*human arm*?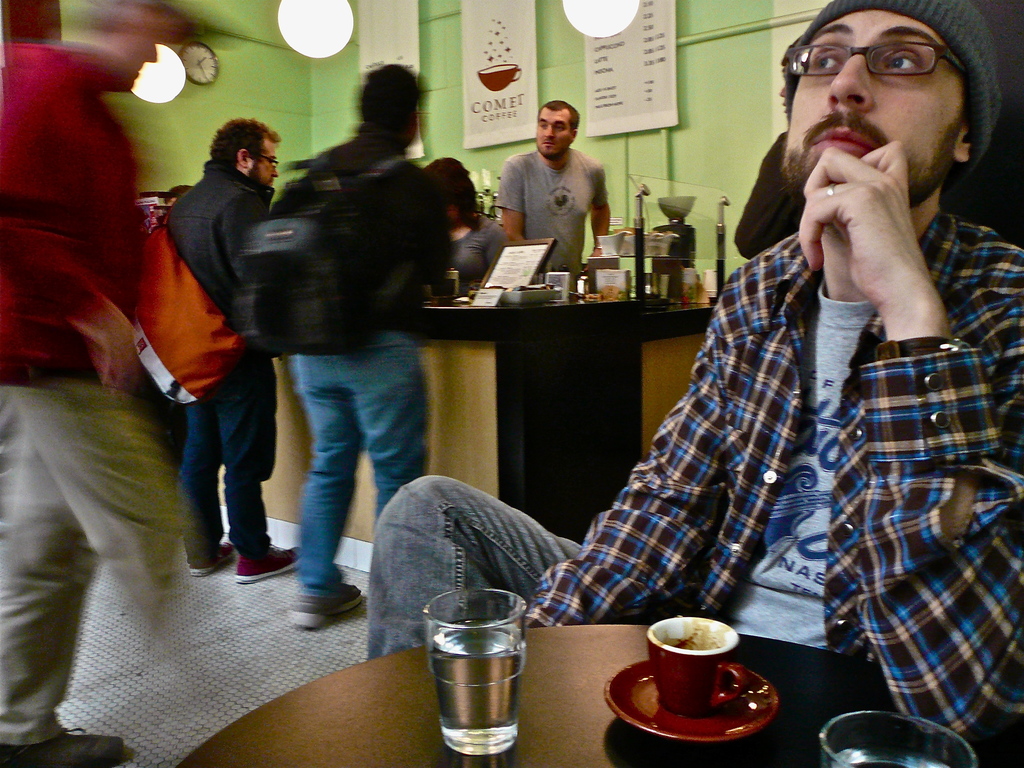
[left=216, top=187, right=269, bottom=268]
